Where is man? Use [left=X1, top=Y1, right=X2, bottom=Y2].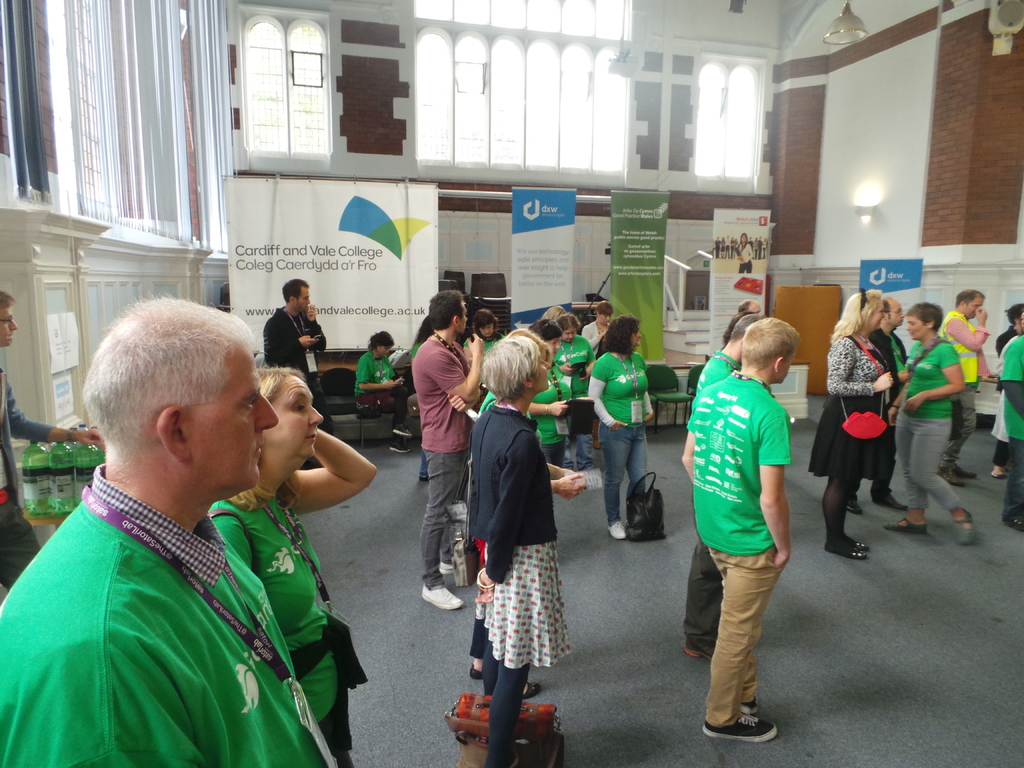
[left=846, top=292, right=908, bottom=515].
